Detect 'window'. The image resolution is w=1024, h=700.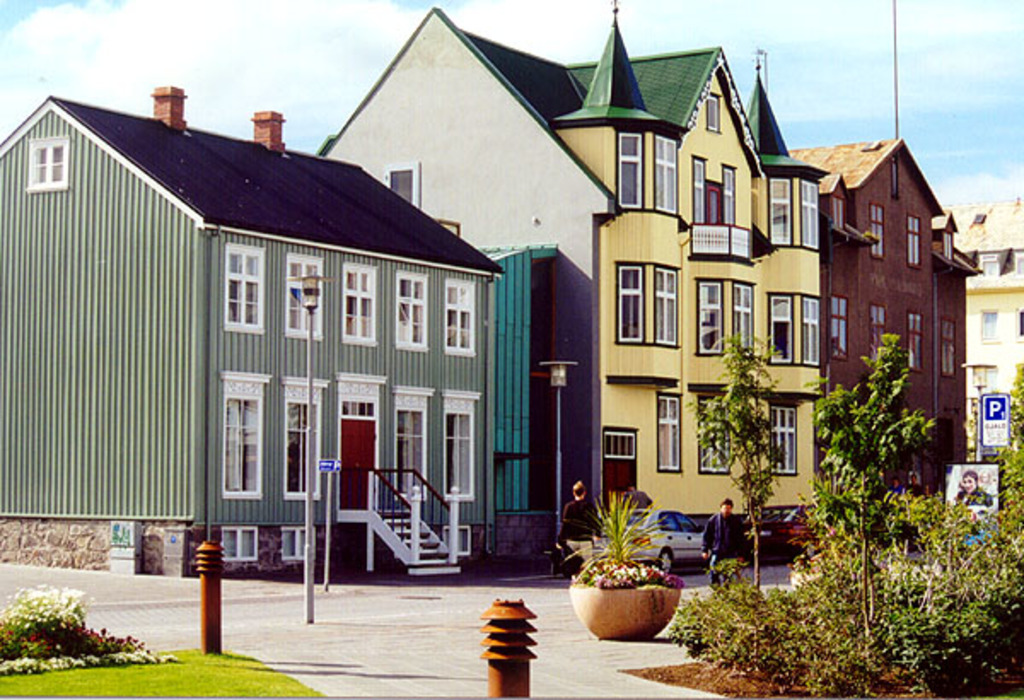
x1=338, y1=266, x2=377, y2=345.
